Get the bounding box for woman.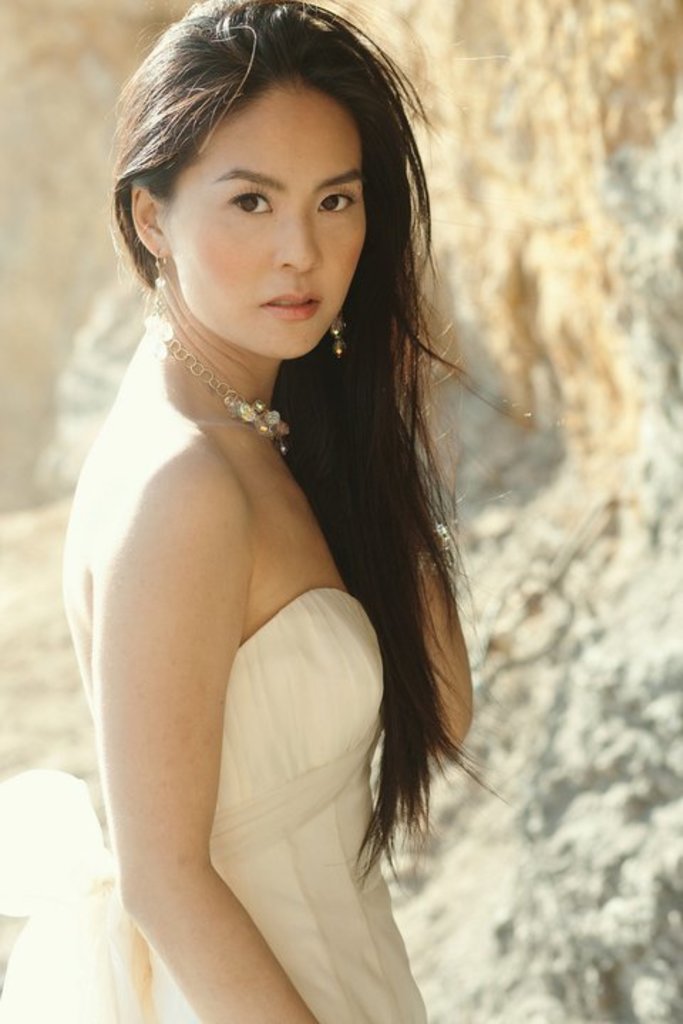
bbox=(13, 0, 526, 1023).
